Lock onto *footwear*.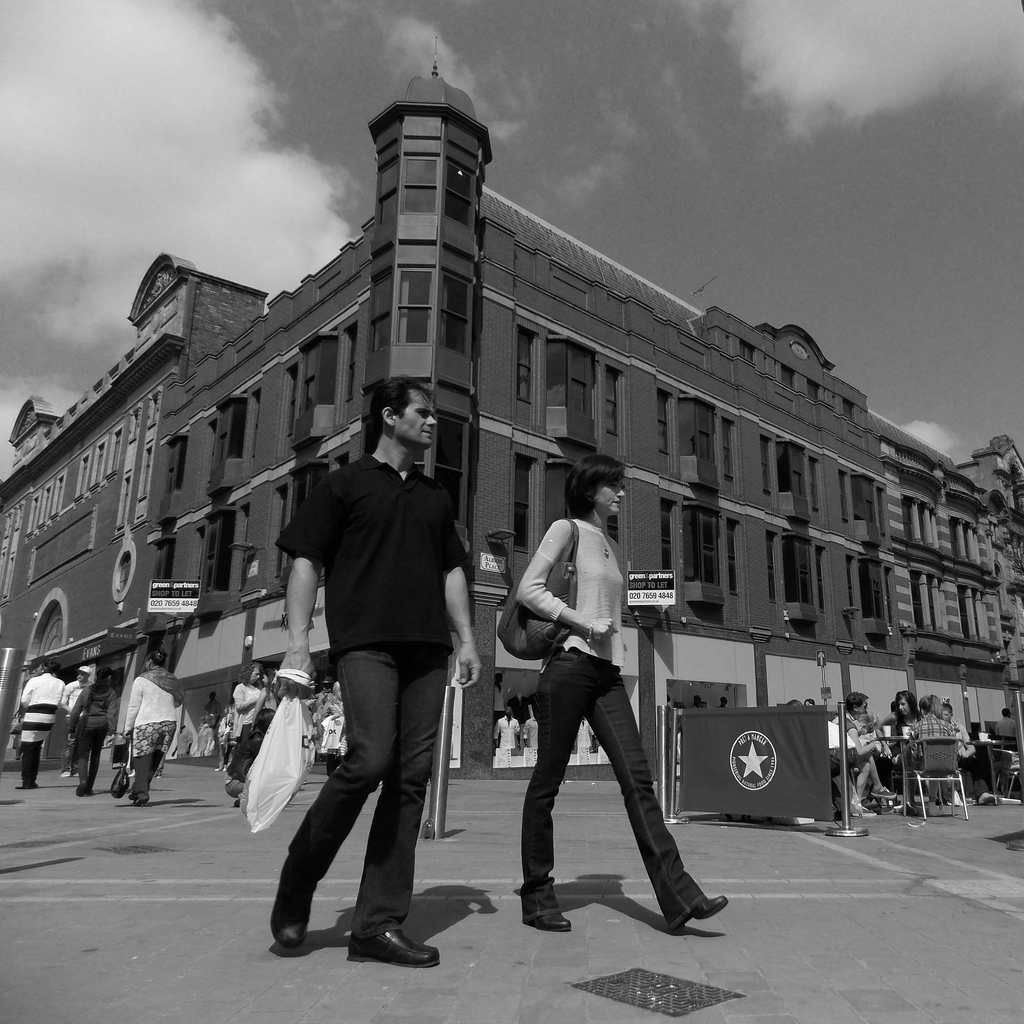
Locked: locate(32, 781, 38, 789).
